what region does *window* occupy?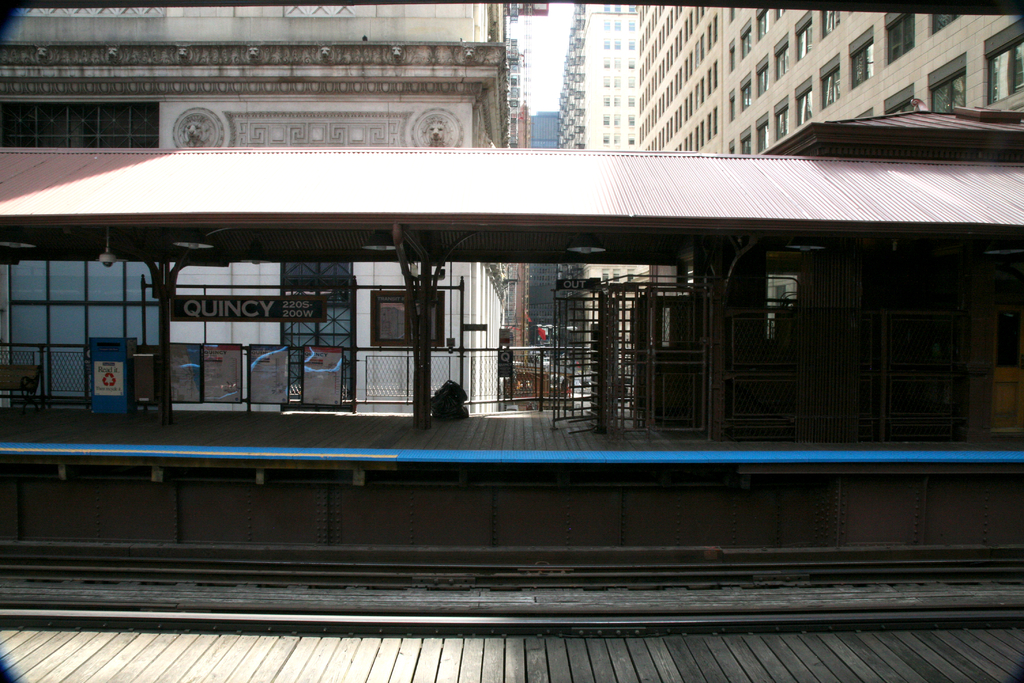
box=[612, 92, 623, 105].
